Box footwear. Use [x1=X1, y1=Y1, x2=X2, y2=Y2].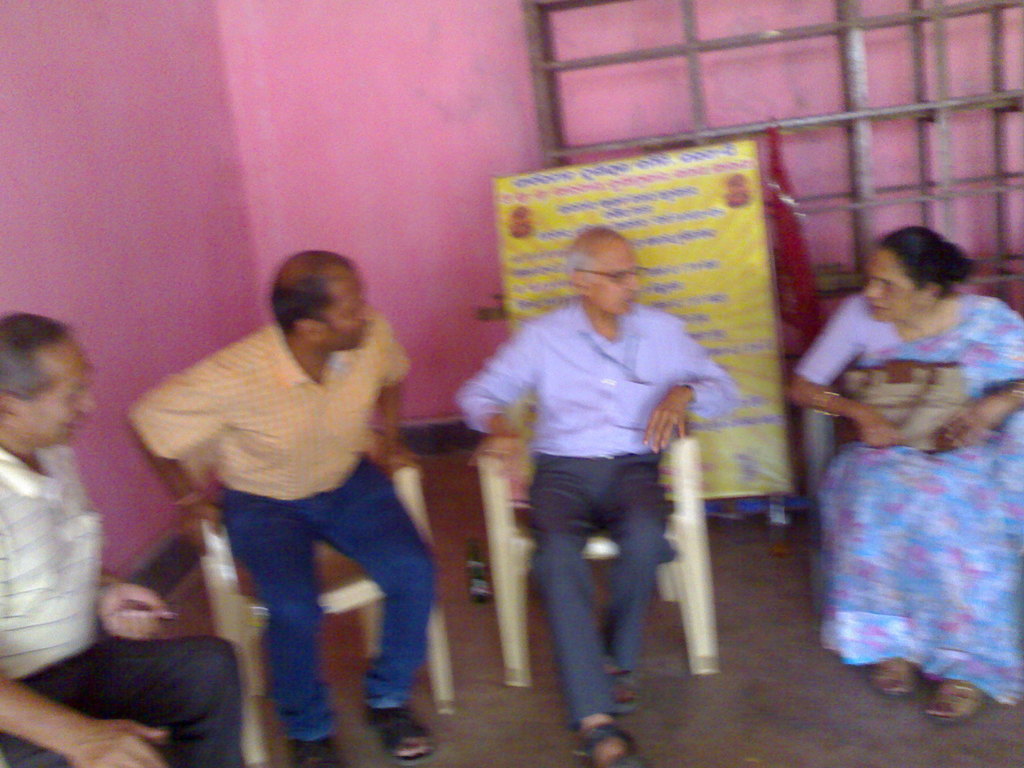
[x1=865, y1=664, x2=918, y2=701].
